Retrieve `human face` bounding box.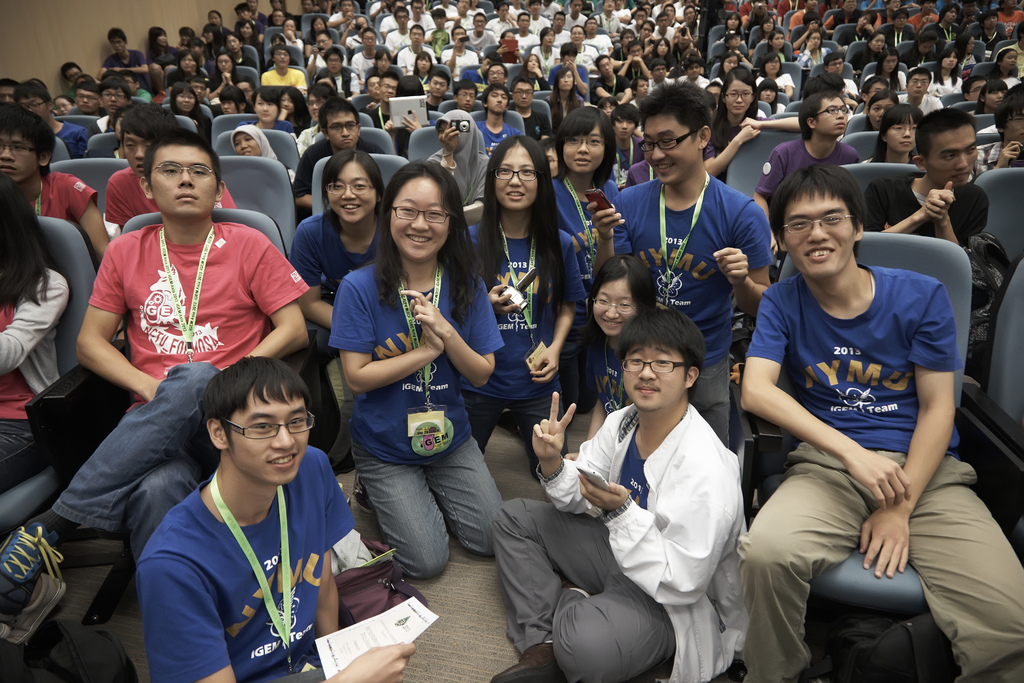
Bounding box: BBox(367, 79, 380, 100).
